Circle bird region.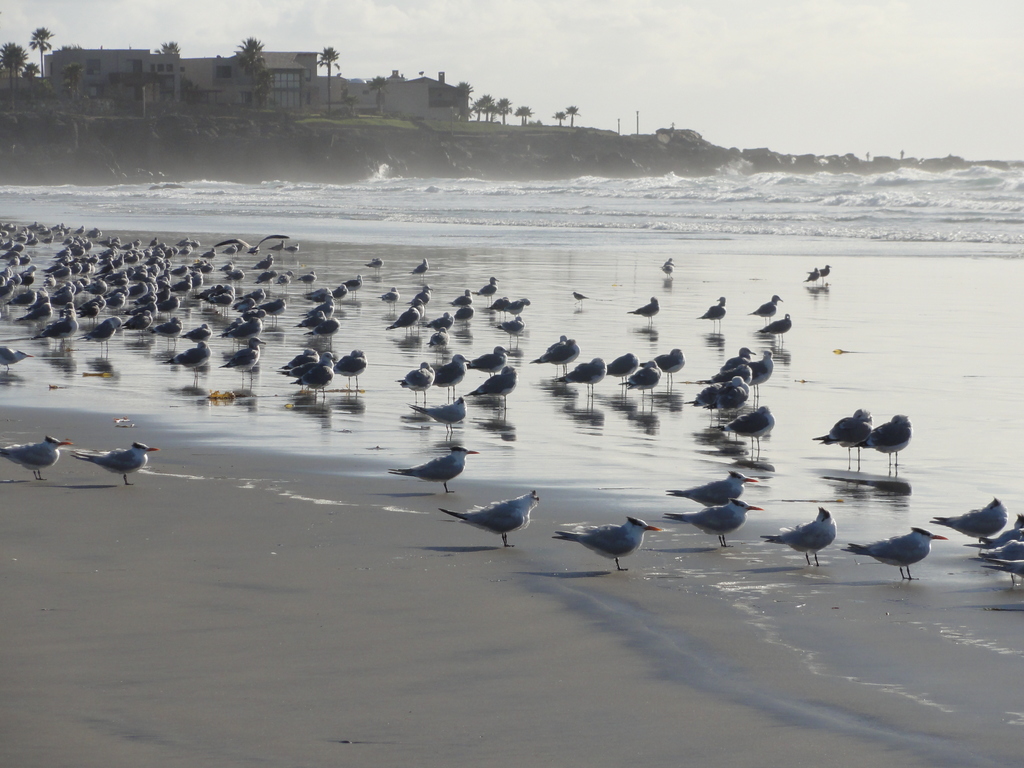
Region: box(473, 359, 518, 408).
